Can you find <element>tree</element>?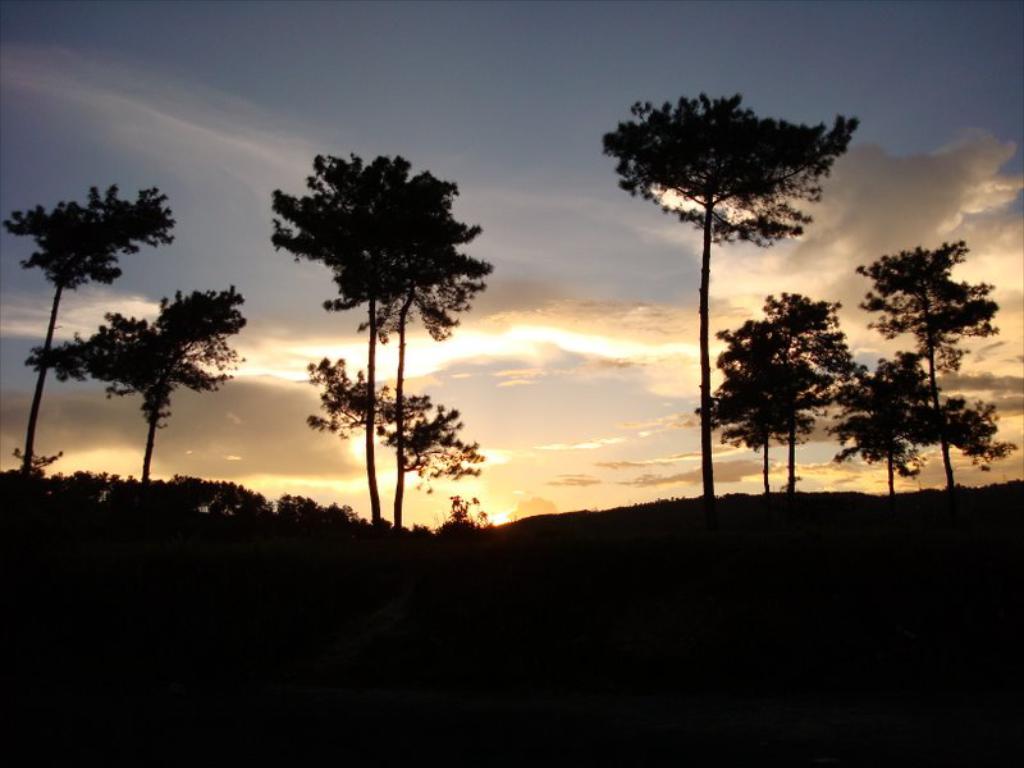
Yes, bounding box: (left=378, top=256, right=500, bottom=547).
